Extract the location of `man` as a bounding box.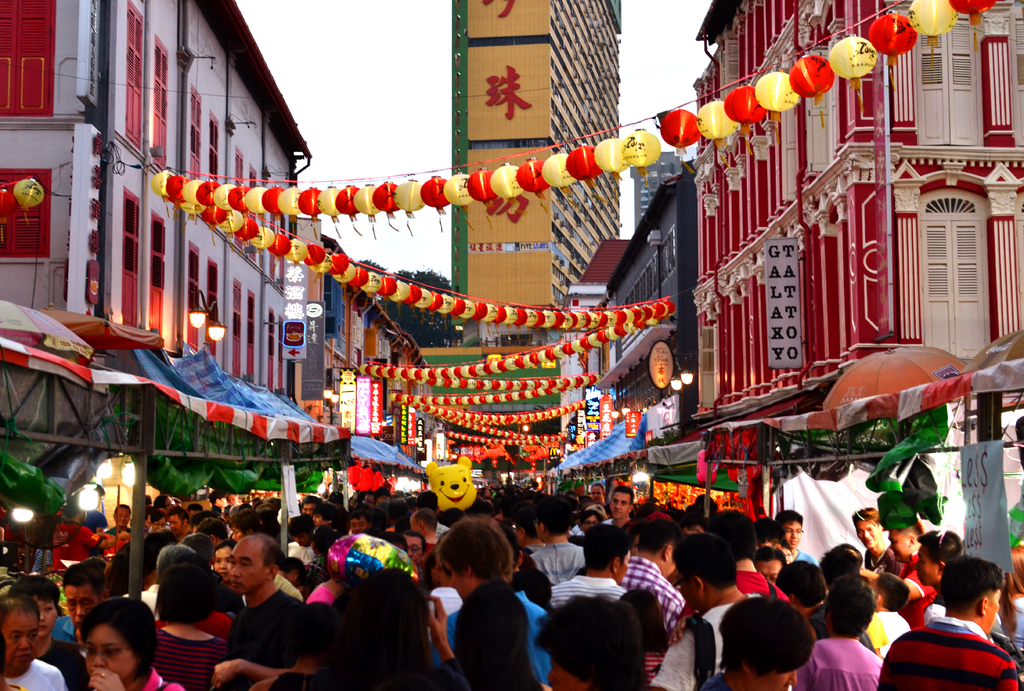
[165,507,191,544].
